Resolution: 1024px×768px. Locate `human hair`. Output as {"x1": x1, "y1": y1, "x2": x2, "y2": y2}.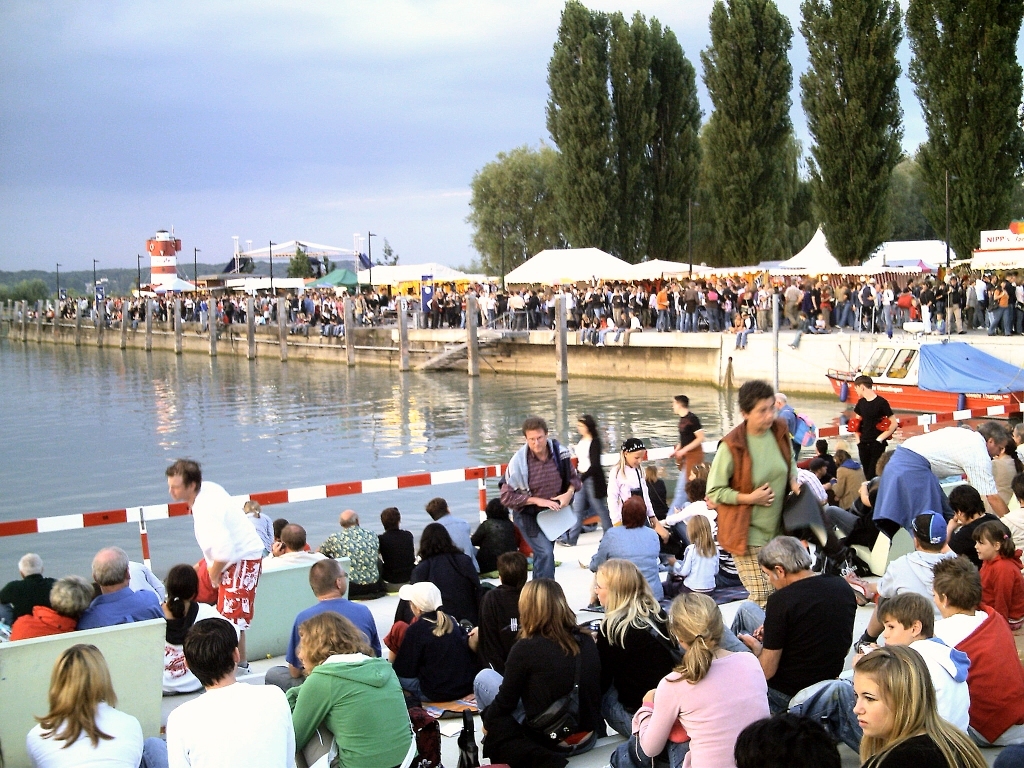
{"x1": 517, "y1": 577, "x2": 598, "y2": 660}.
